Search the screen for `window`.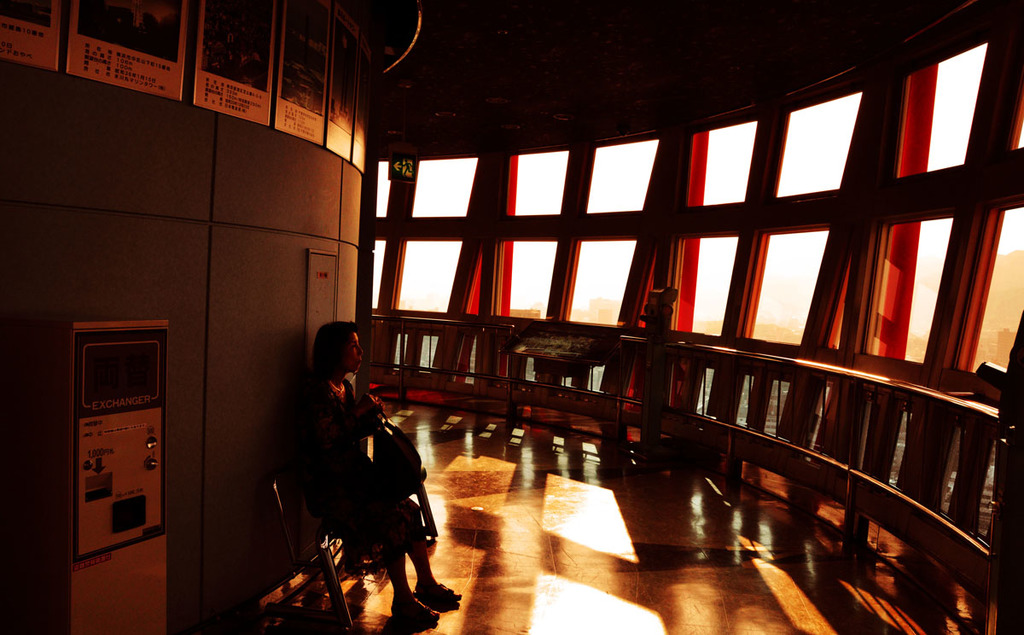
Found at {"left": 780, "top": 85, "right": 880, "bottom": 204}.
